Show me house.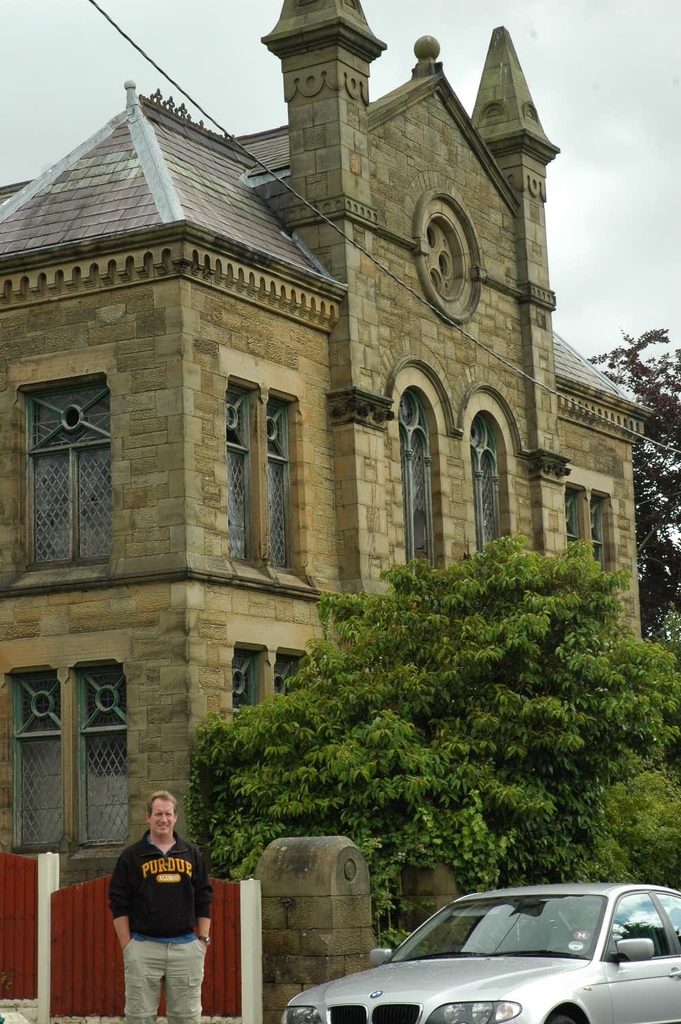
house is here: 0/0/658/891.
